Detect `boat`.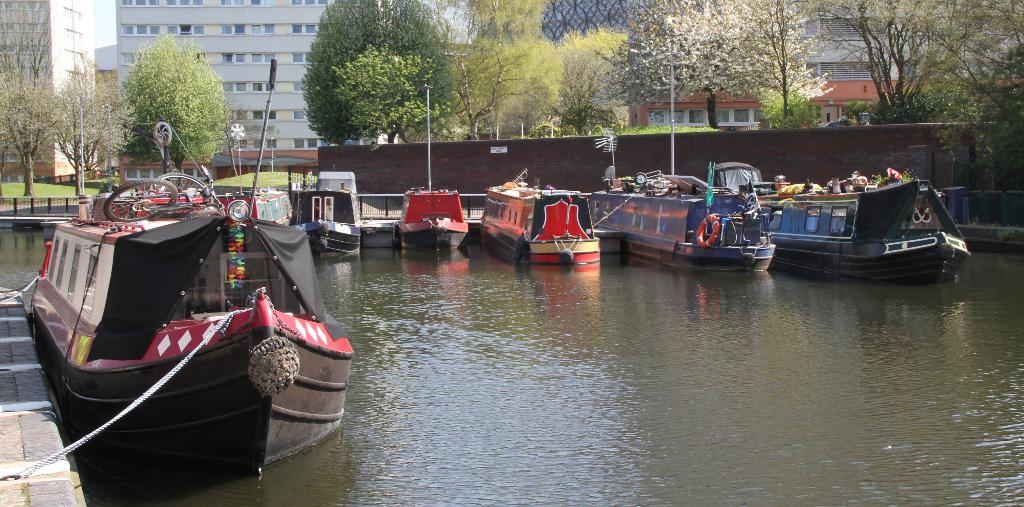
Detected at [714,163,972,280].
